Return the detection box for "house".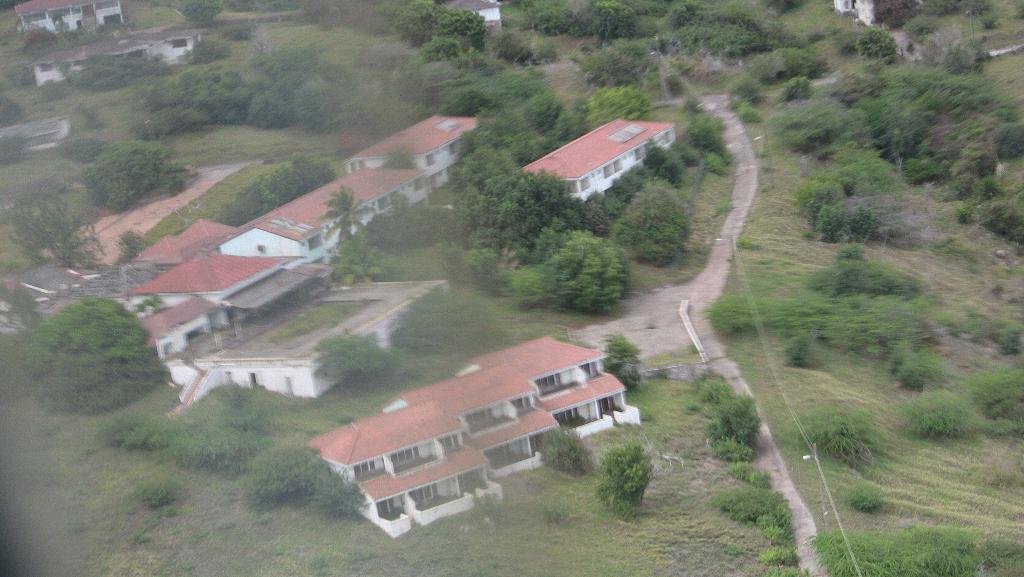
(298, 327, 644, 548).
